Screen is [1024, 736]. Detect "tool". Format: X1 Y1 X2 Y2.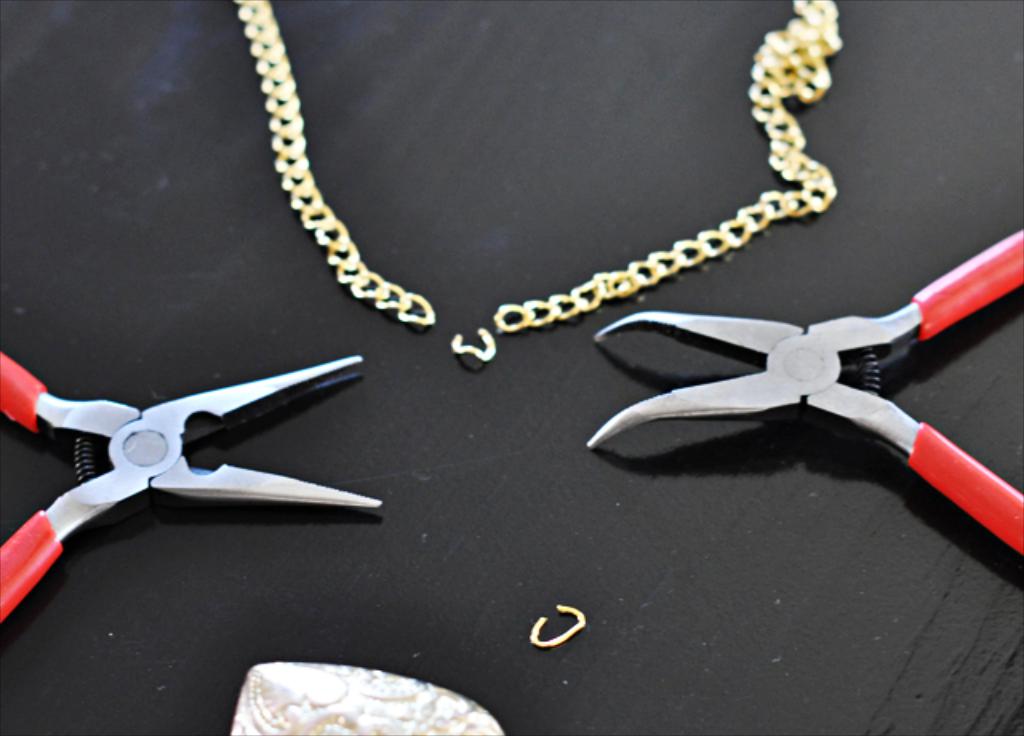
0 336 384 619.
